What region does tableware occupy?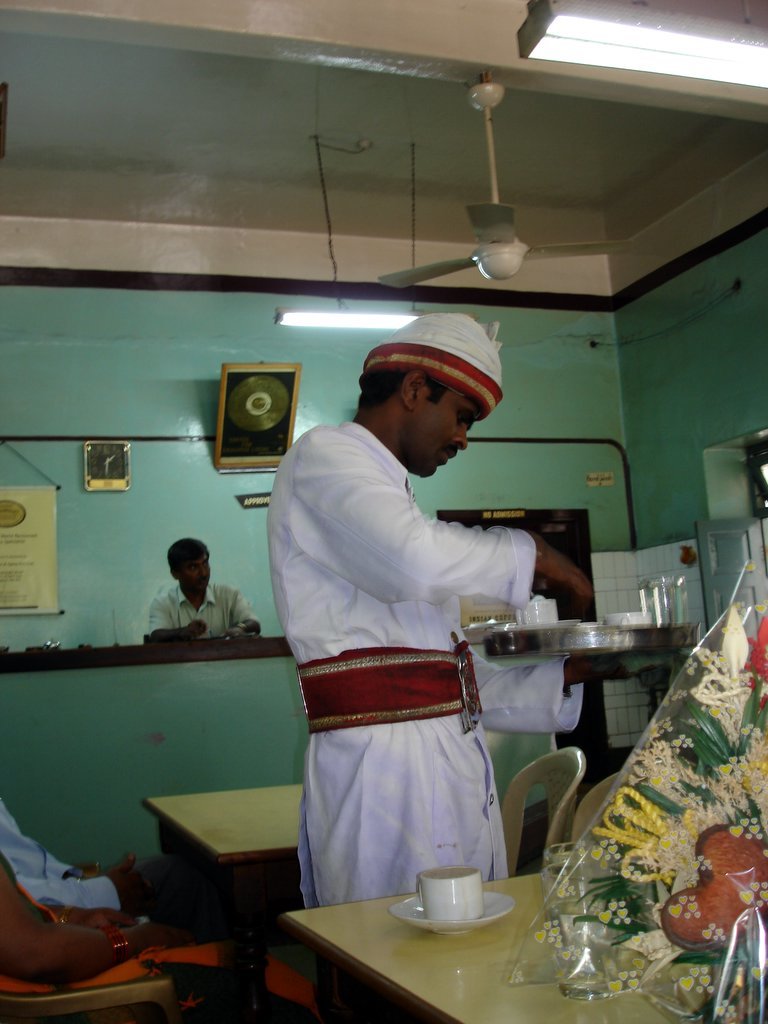
bbox=[610, 611, 660, 622].
